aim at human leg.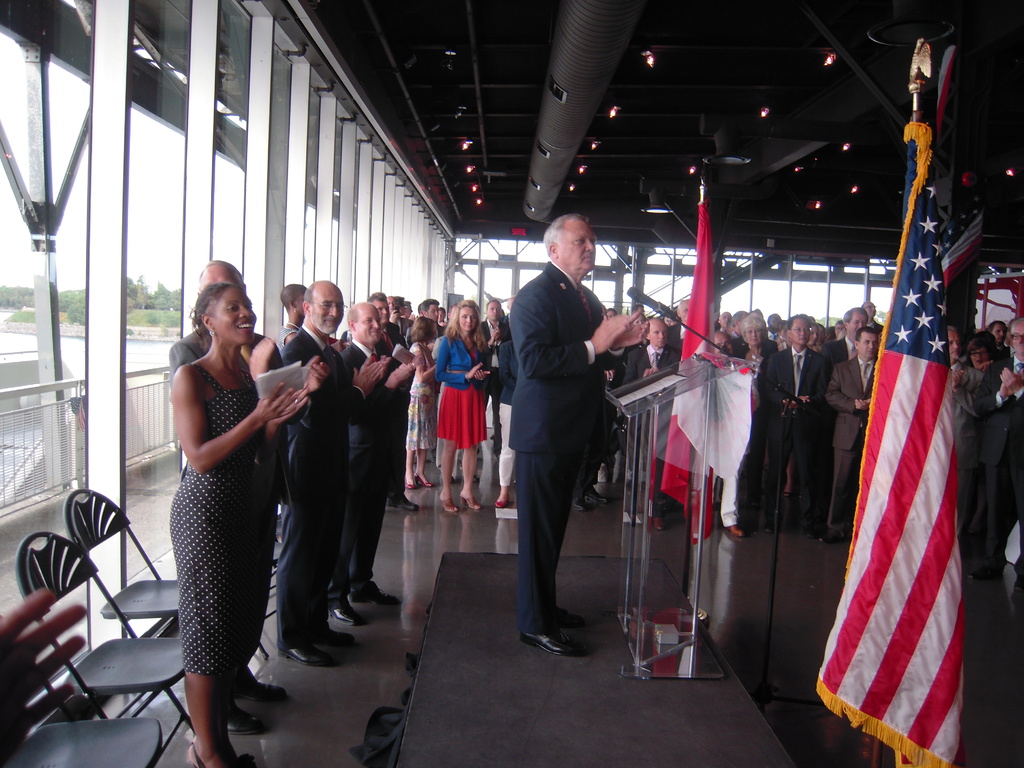
Aimed at {"left": 170, "top": 465, "right": 241, "bottom": 766}.
